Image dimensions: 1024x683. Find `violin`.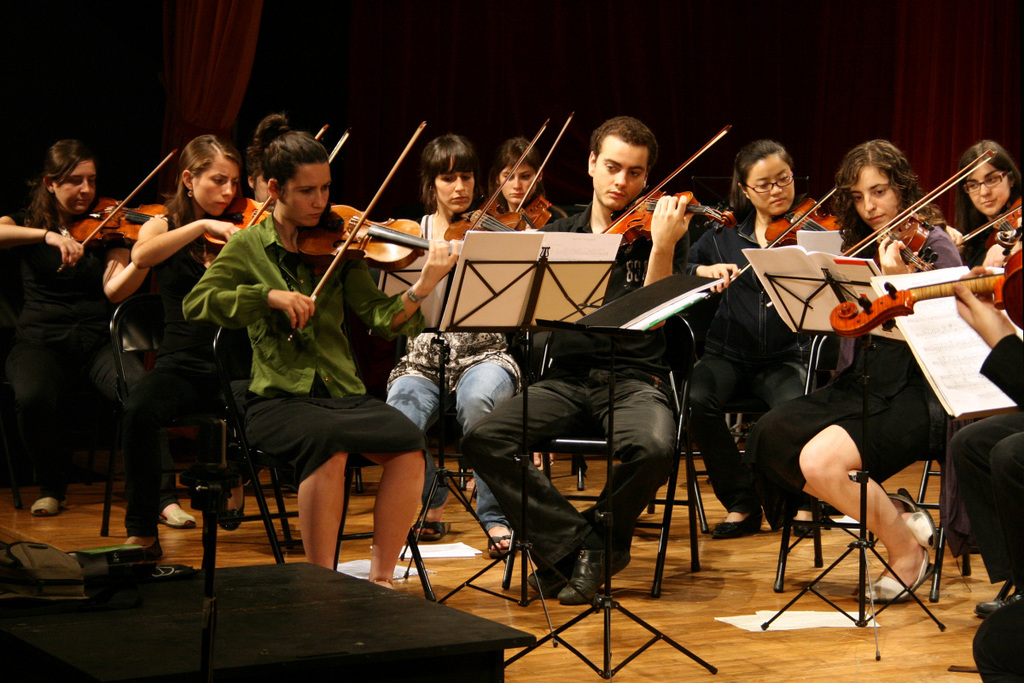
x1=46 y1=142 x2=187 y2=279.
